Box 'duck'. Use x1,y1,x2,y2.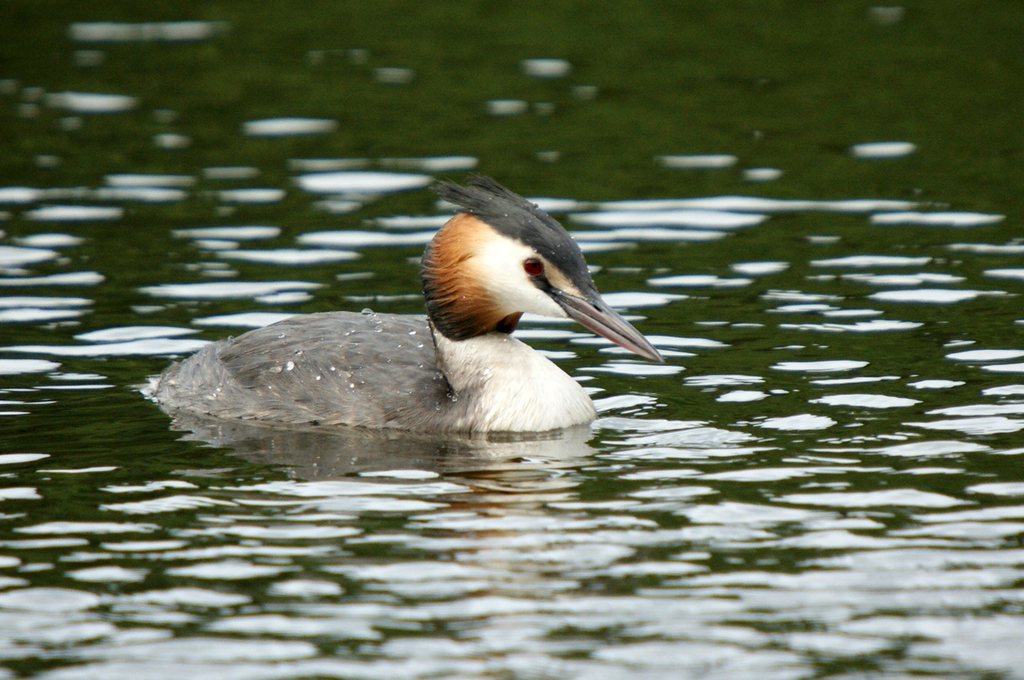
142,169,664,445.
